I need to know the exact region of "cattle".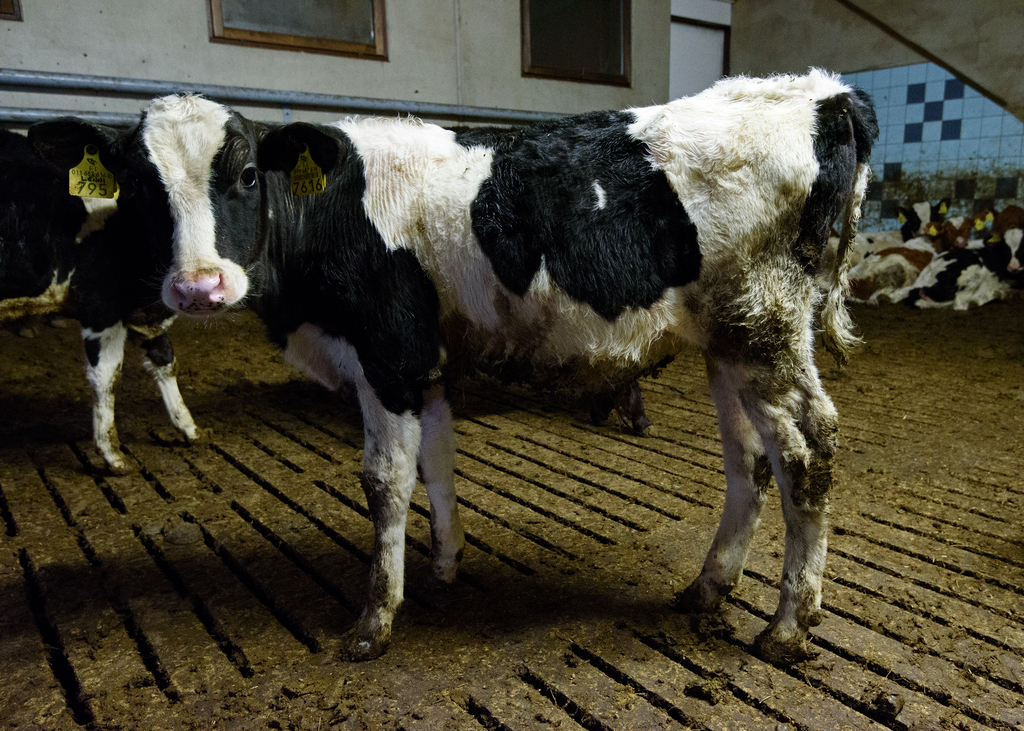
Region: [106, 76, 877, 650].
